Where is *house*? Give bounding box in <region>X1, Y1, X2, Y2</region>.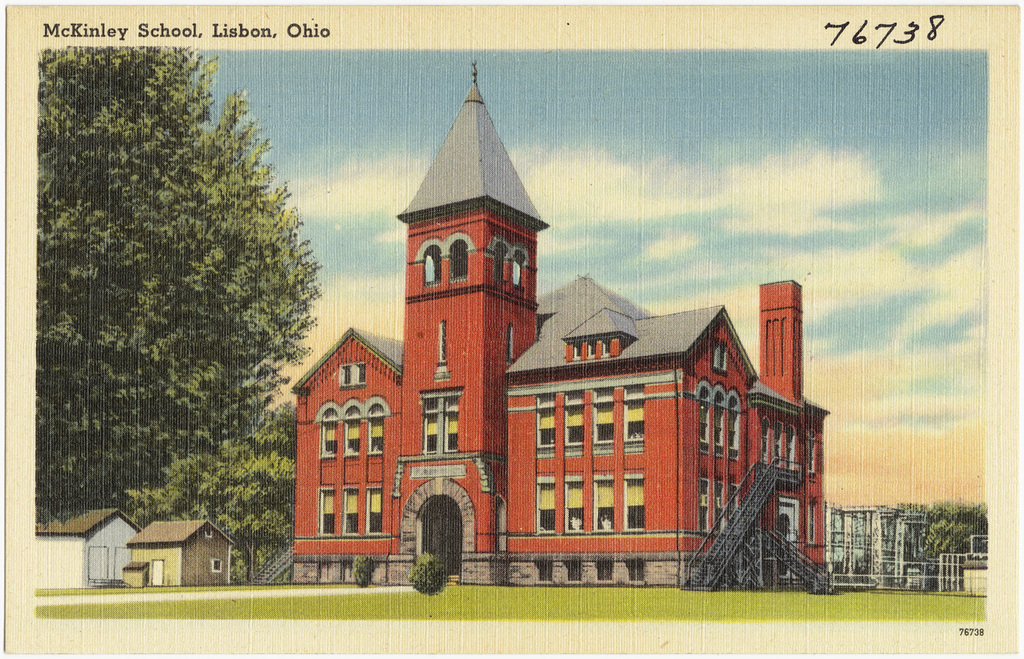
<region>315, 115, 810, 593</region>.
